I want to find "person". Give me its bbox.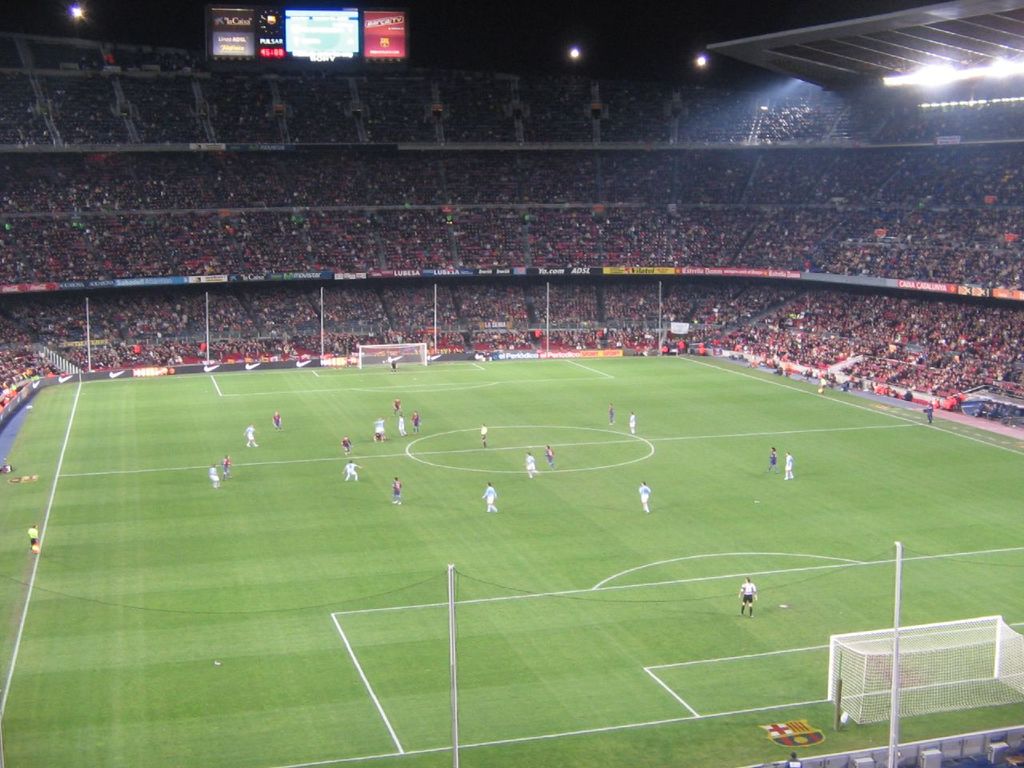
bbox(270, 408, 282, 430).
